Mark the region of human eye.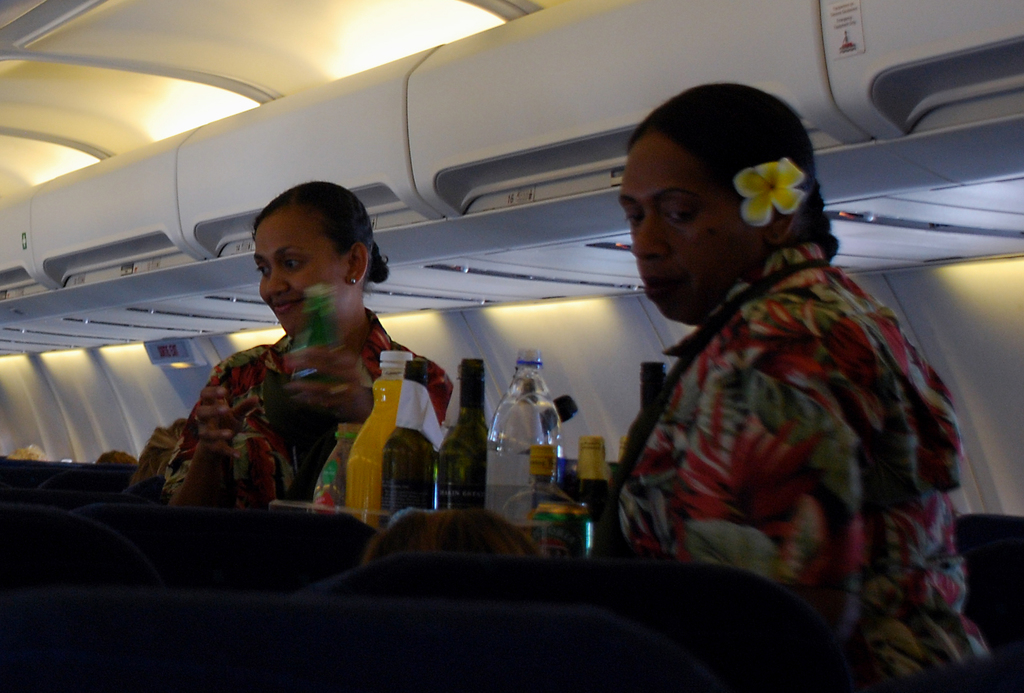
Region: crop(624, 206, 643, 227).
